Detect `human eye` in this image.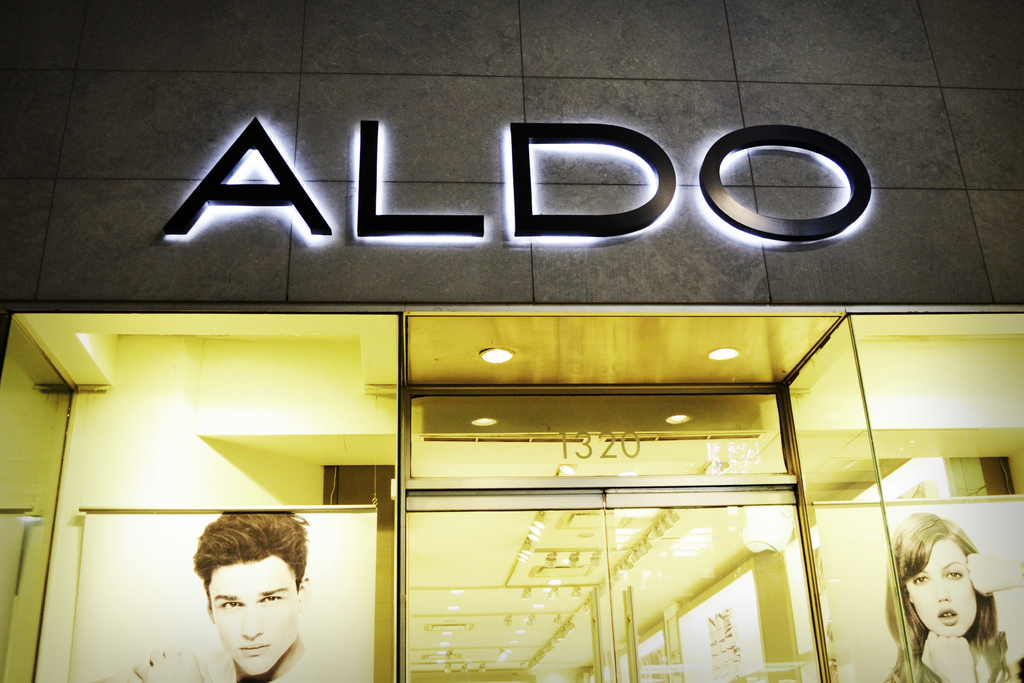
Detection: (253, 591, 282, 607).
